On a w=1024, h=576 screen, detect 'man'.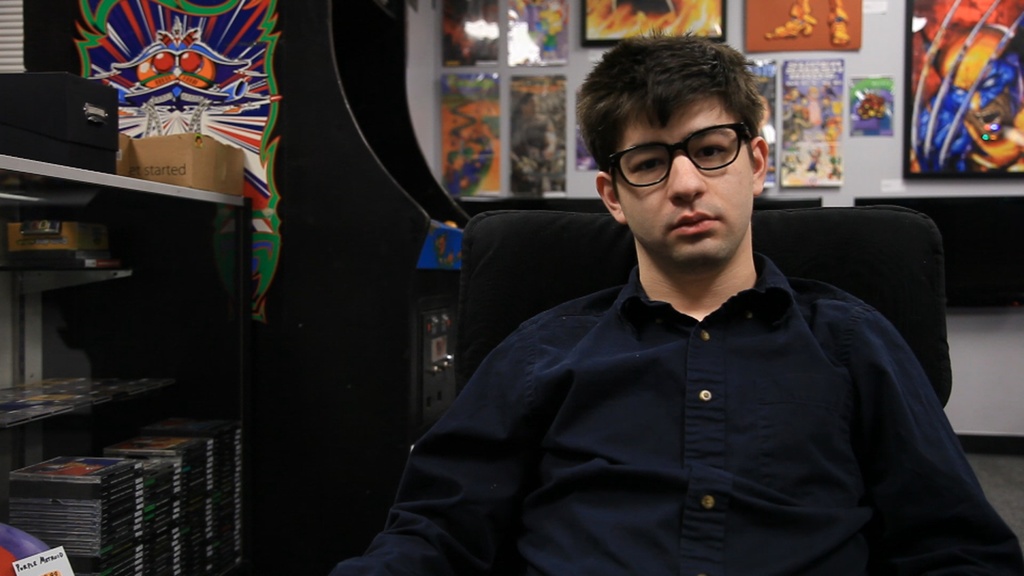
{"left": 360, "top": 59, "right": 987, "bottom": 553}.
